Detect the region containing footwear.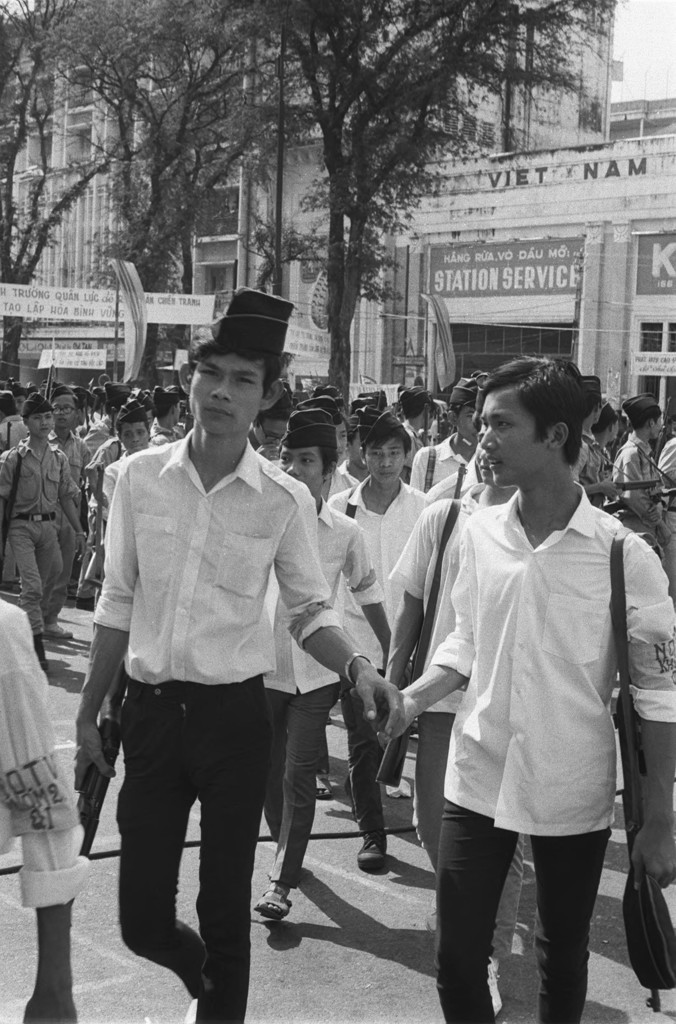
l=487, t=956, r=501, b=1012.
